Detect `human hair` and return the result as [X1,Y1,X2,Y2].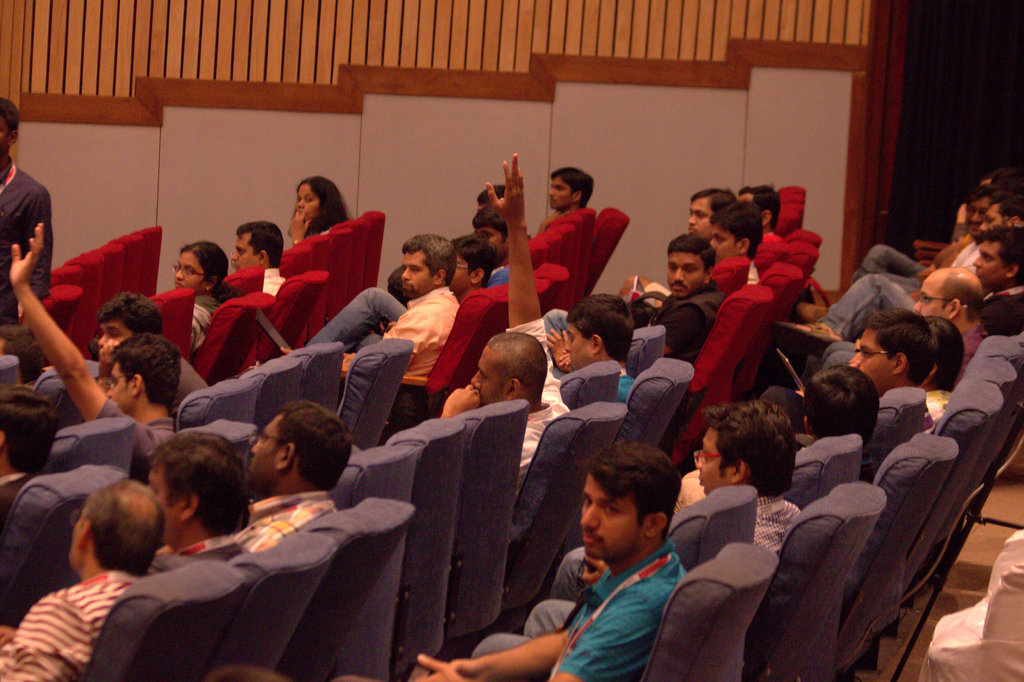
[979,229,1023,288].
